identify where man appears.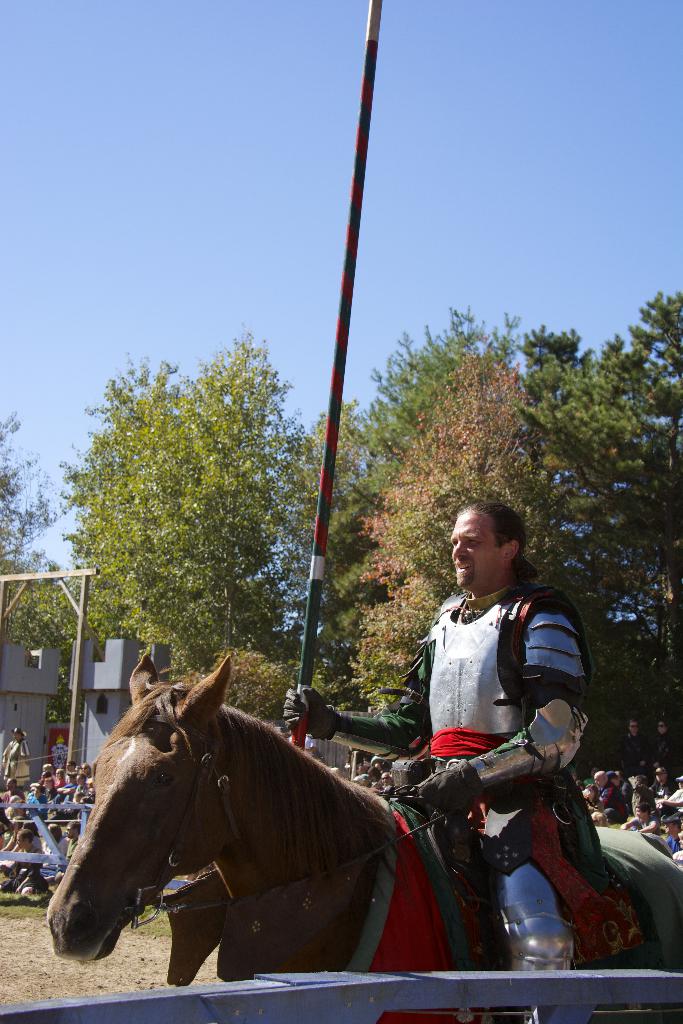
Appears at rect(617, 716, 652, 776).
